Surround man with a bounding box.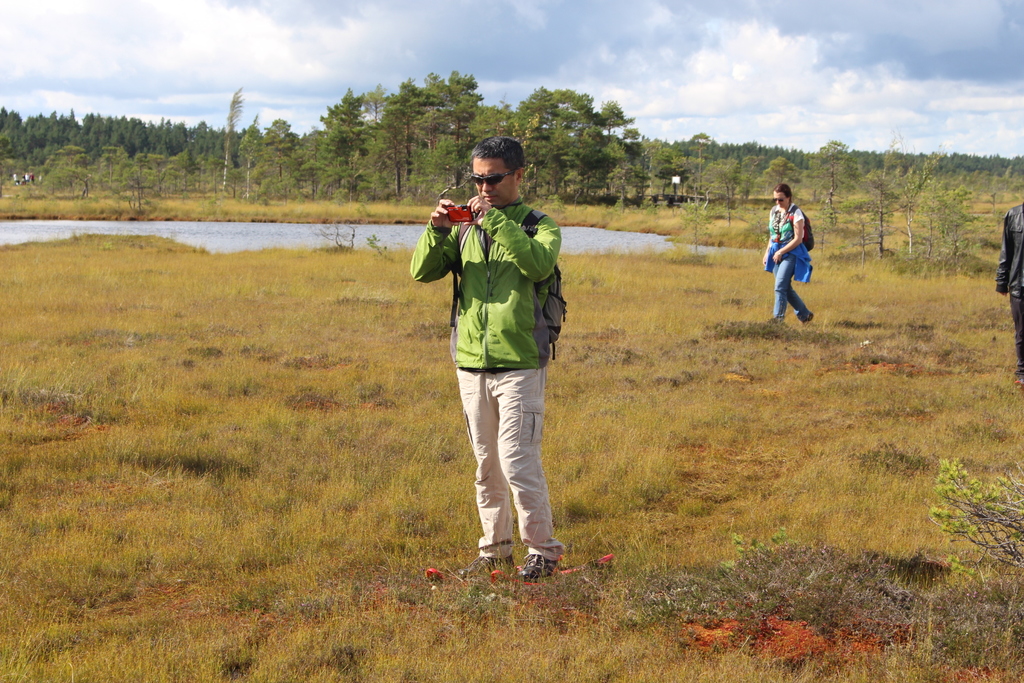
761, 182, 813, 322.
